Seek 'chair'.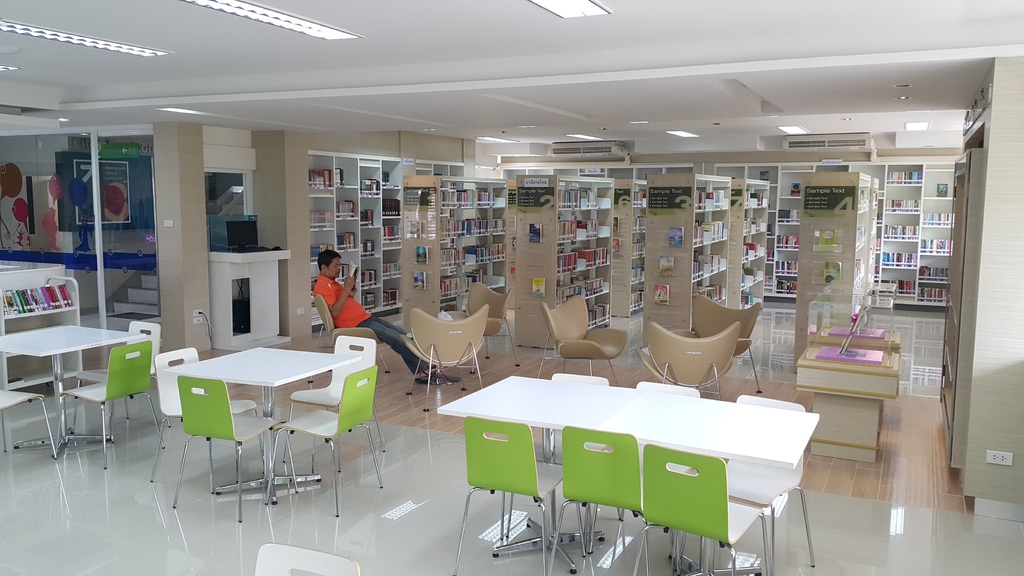
region(70, 319, 168, 433).
